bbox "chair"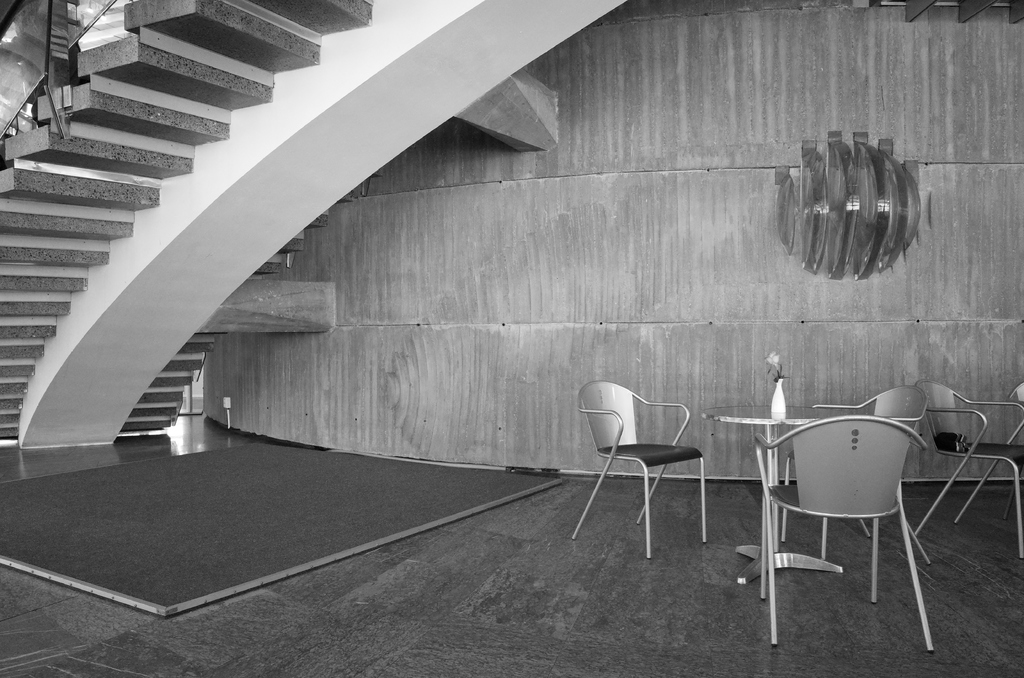
pyautogui.locateOnScreen(581, 373, 715, 565)
